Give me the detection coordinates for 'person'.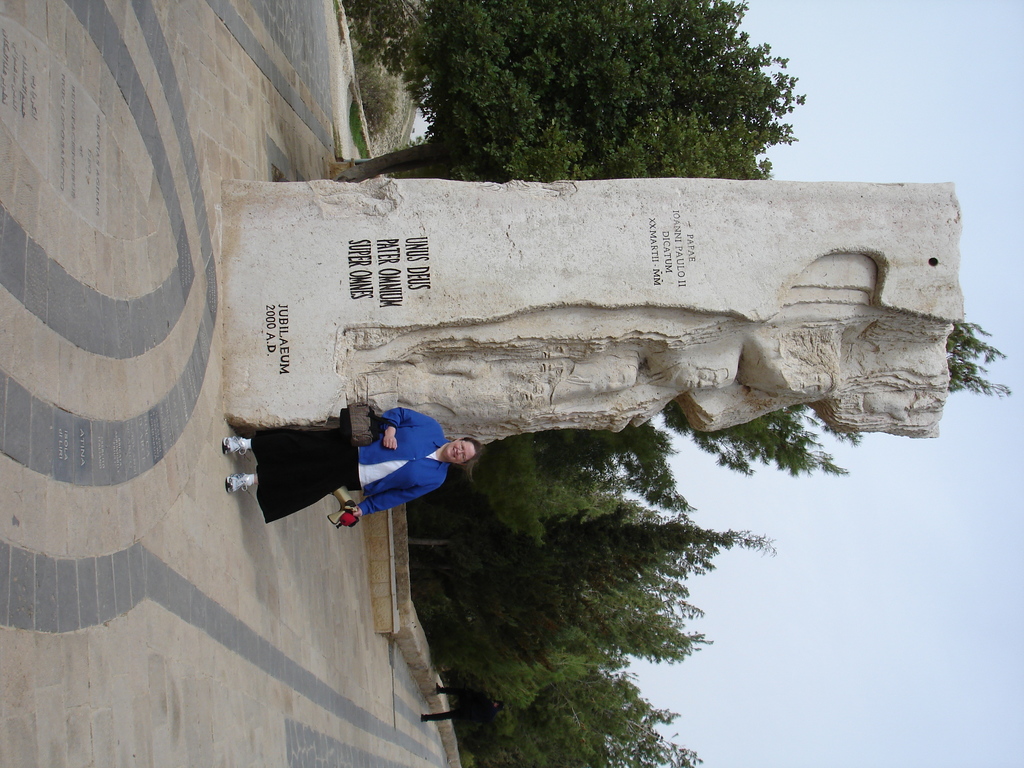
box=[222, 399, 484, 527].
